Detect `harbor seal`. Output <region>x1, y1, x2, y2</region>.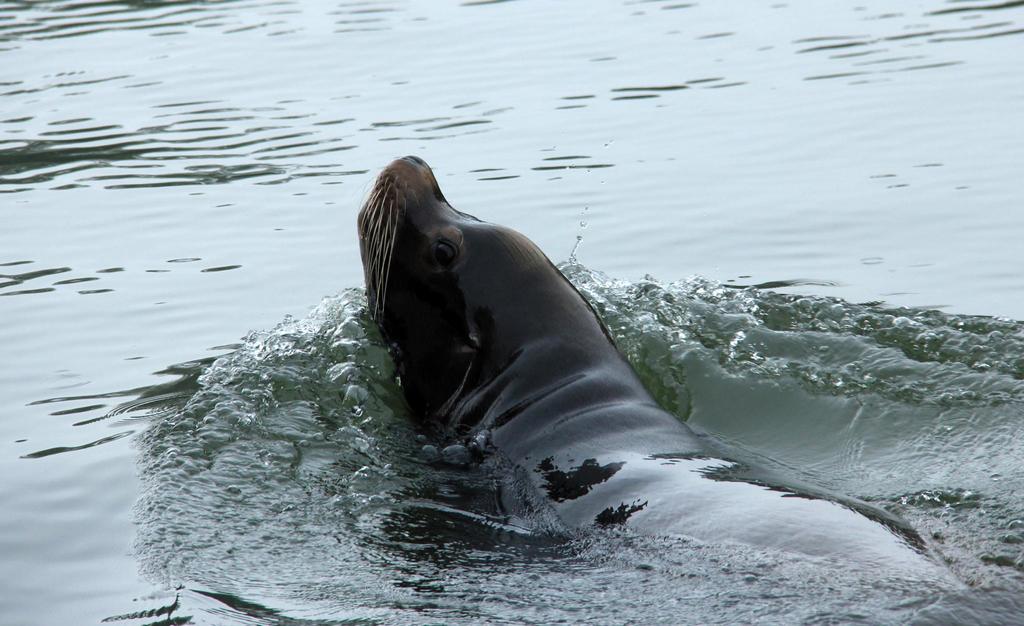
<region>370, 171, 903, 563</region>.
